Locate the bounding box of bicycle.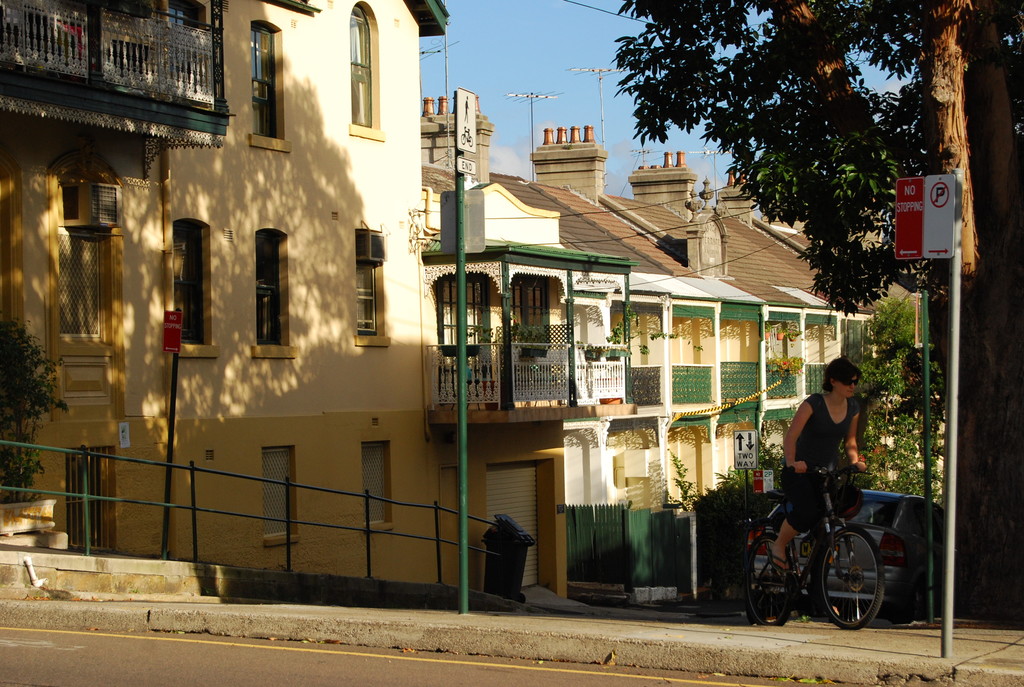
Bounding box: locate(740, 466, 898, 633).
